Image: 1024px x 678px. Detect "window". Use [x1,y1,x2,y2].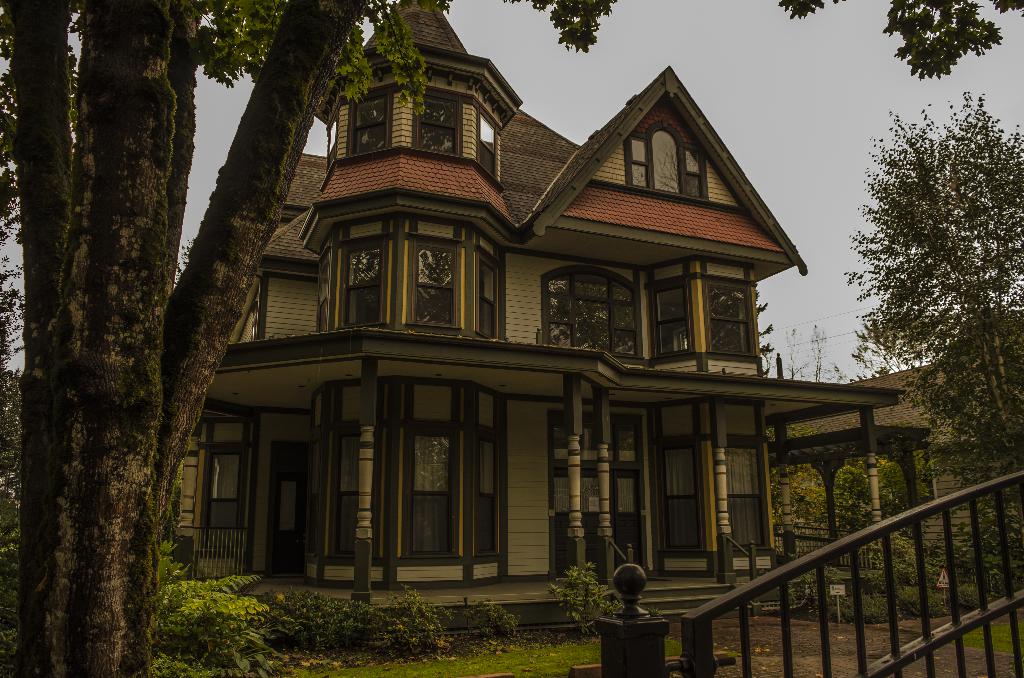
[724,402,767,549].
